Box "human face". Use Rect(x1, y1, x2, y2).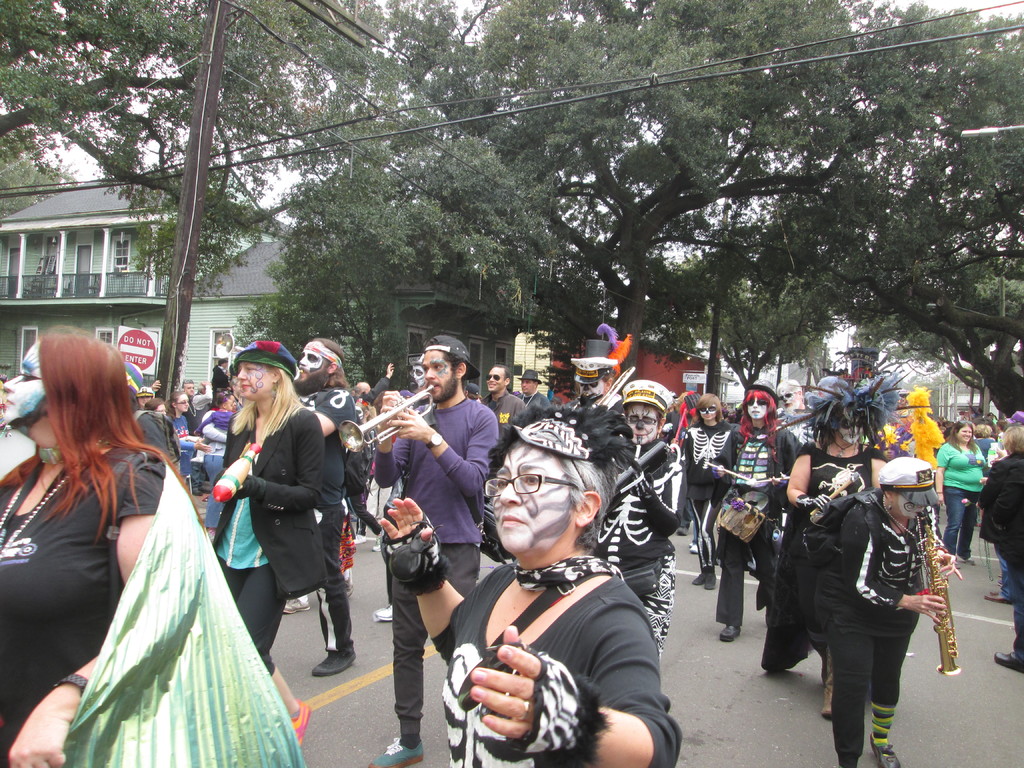
Rect(487, 367, 503, 395).
